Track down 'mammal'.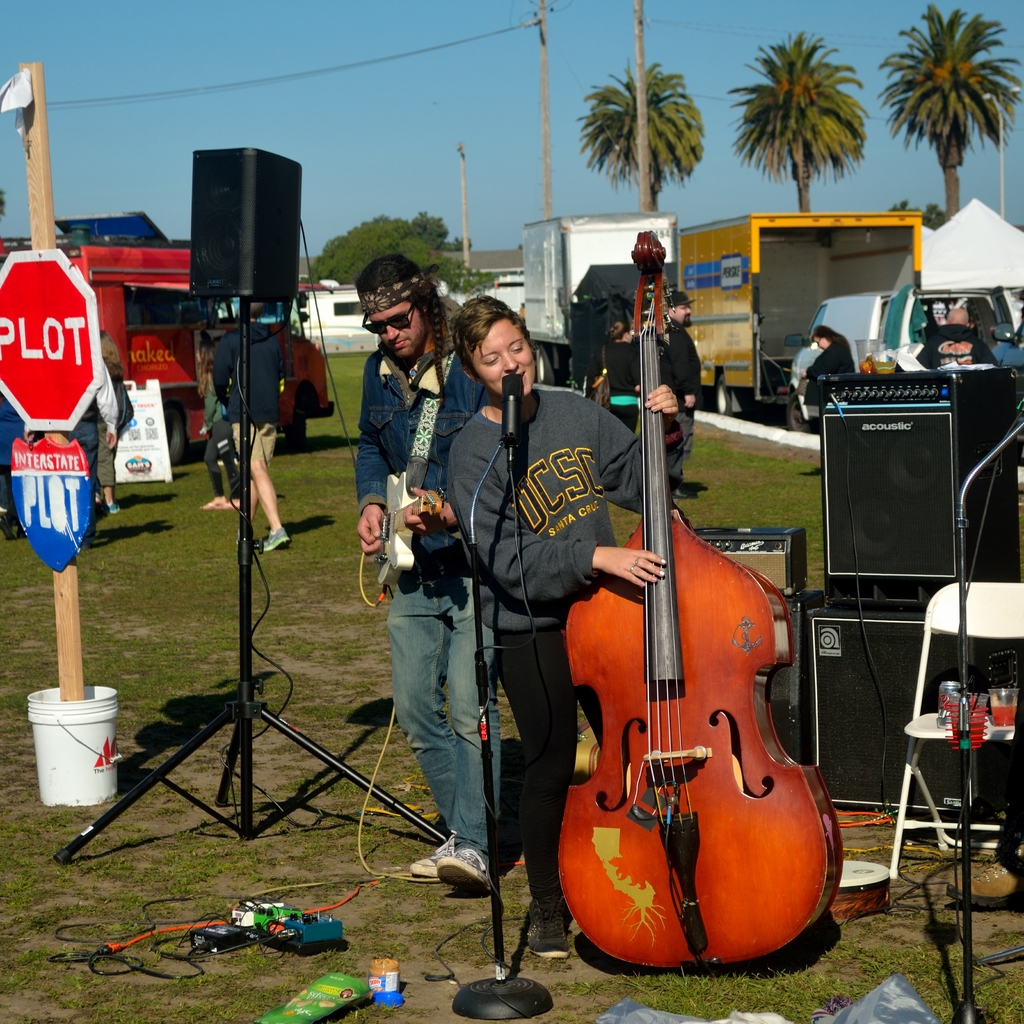
Tracked to x1=93, y1=326, x2=125, y2=500.
